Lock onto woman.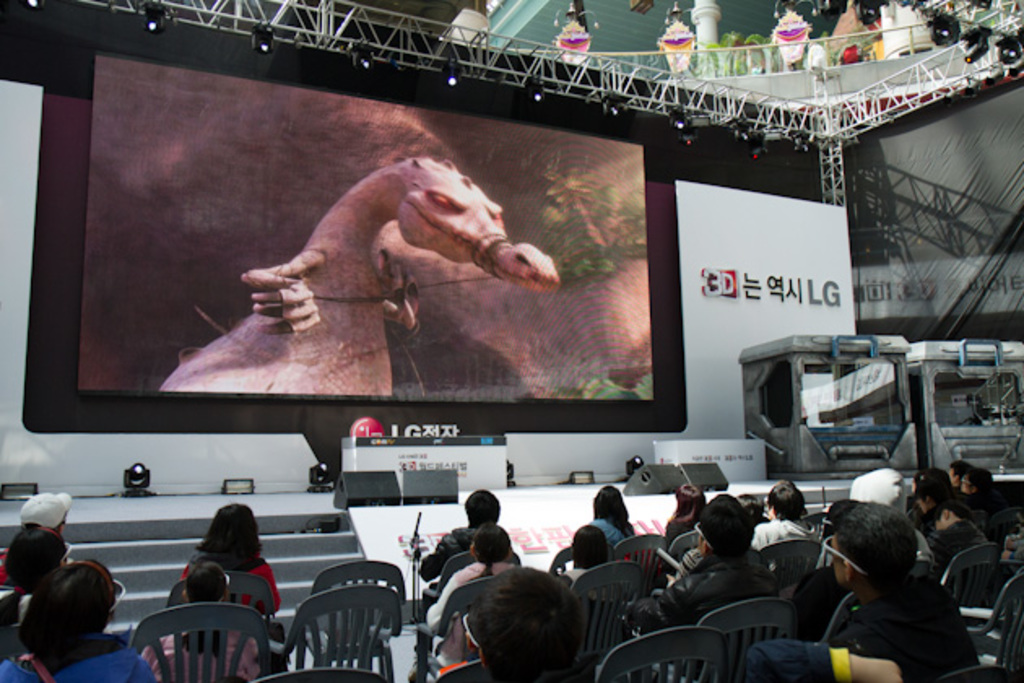
Locked: bbox=(588, 485, 632, 542).
